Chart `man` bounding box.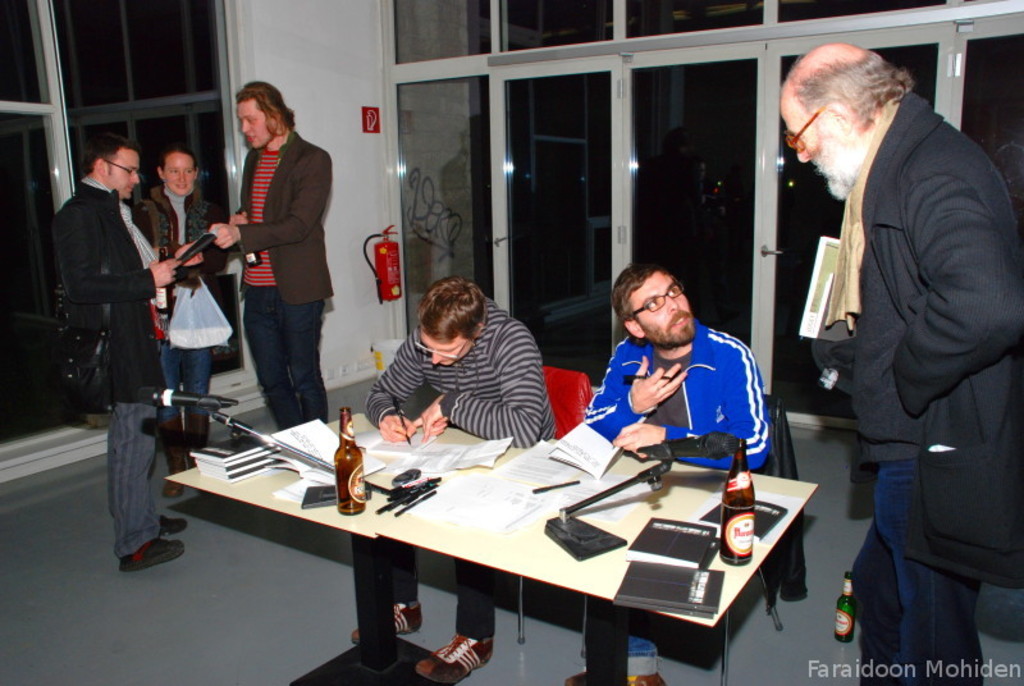
Charted: rect(782, 0, 1004, 658).
